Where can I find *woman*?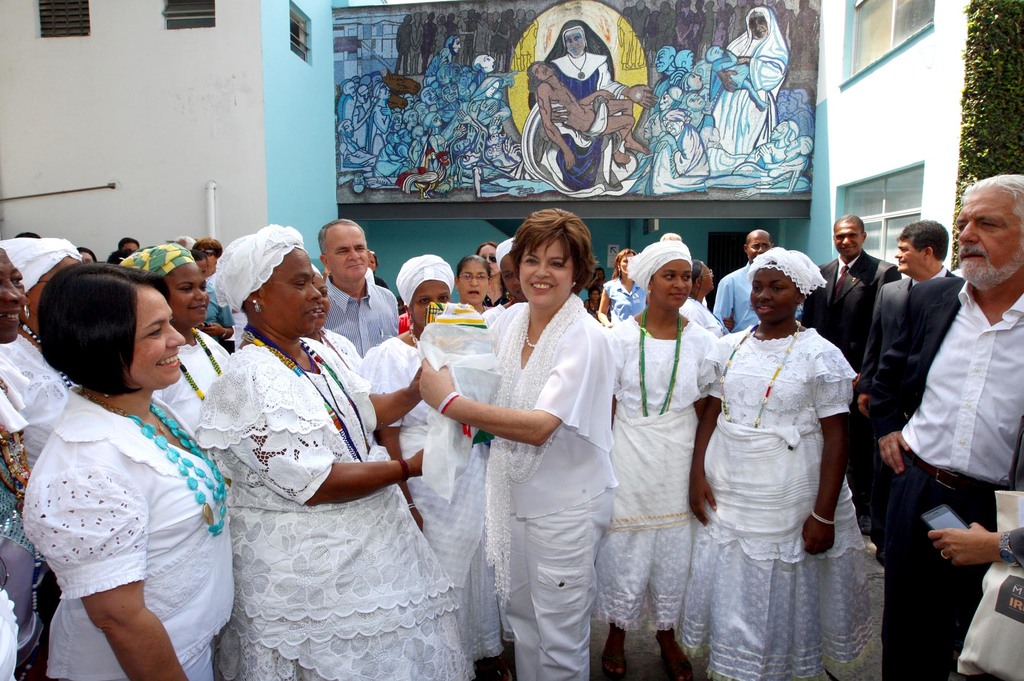
You can find it at (419, 208, 610, 680).
